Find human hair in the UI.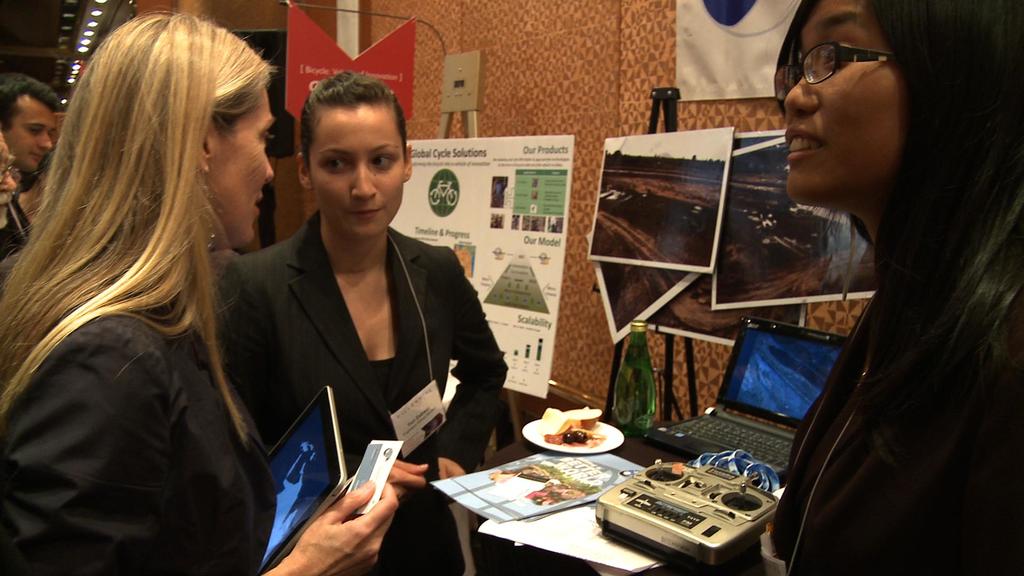
UI element at rect(298, 72, 407, 184).
